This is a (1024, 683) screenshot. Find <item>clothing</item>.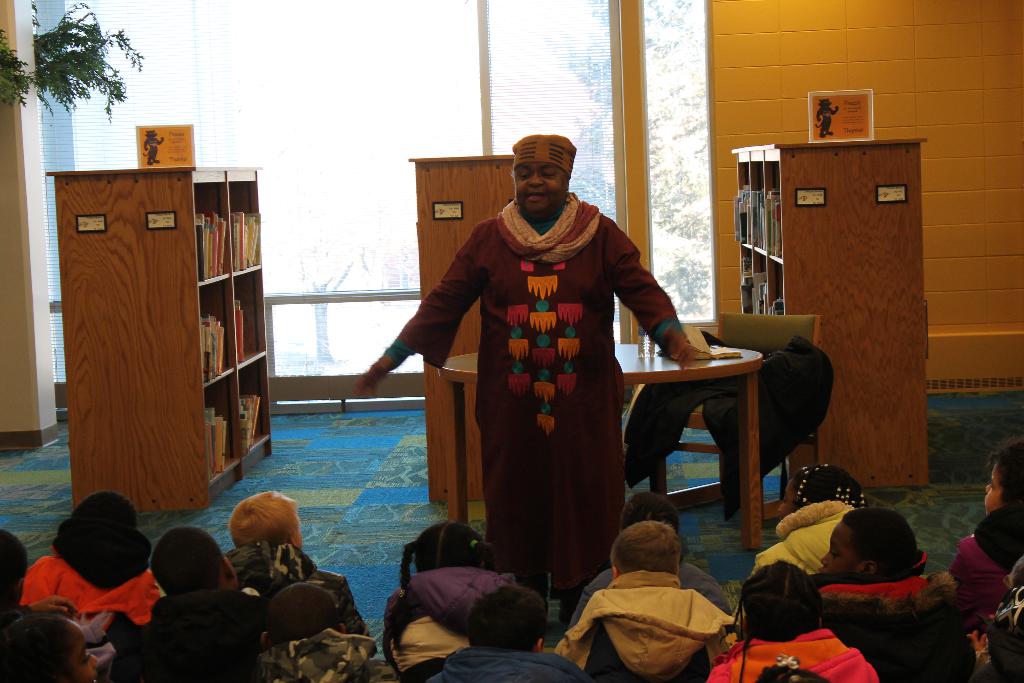
Bounding box: [left=434, top=646, right=586, bottom=682].
